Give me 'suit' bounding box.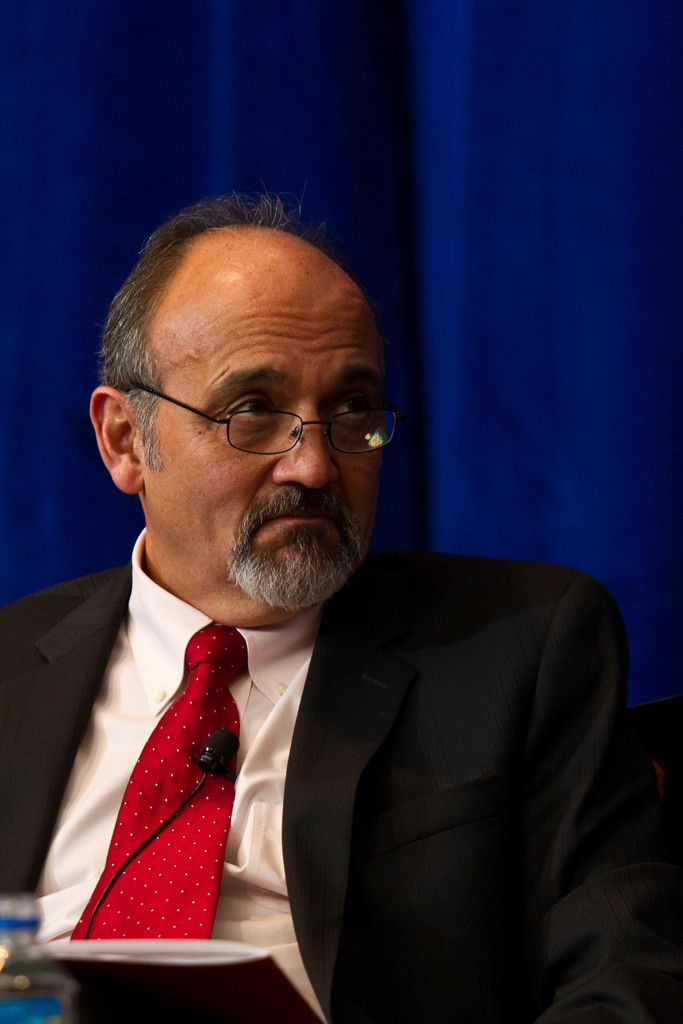
x1=52, y1=392, x2=625, y2=1017.
